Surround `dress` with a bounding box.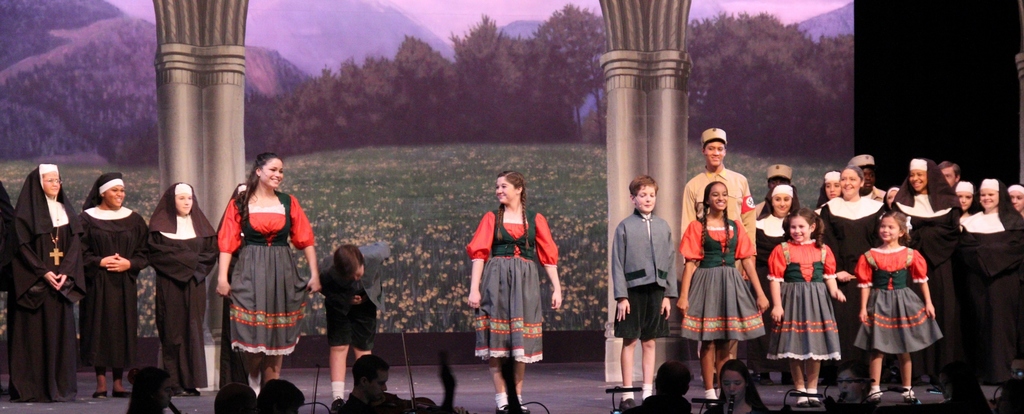
676,217,766,339.
